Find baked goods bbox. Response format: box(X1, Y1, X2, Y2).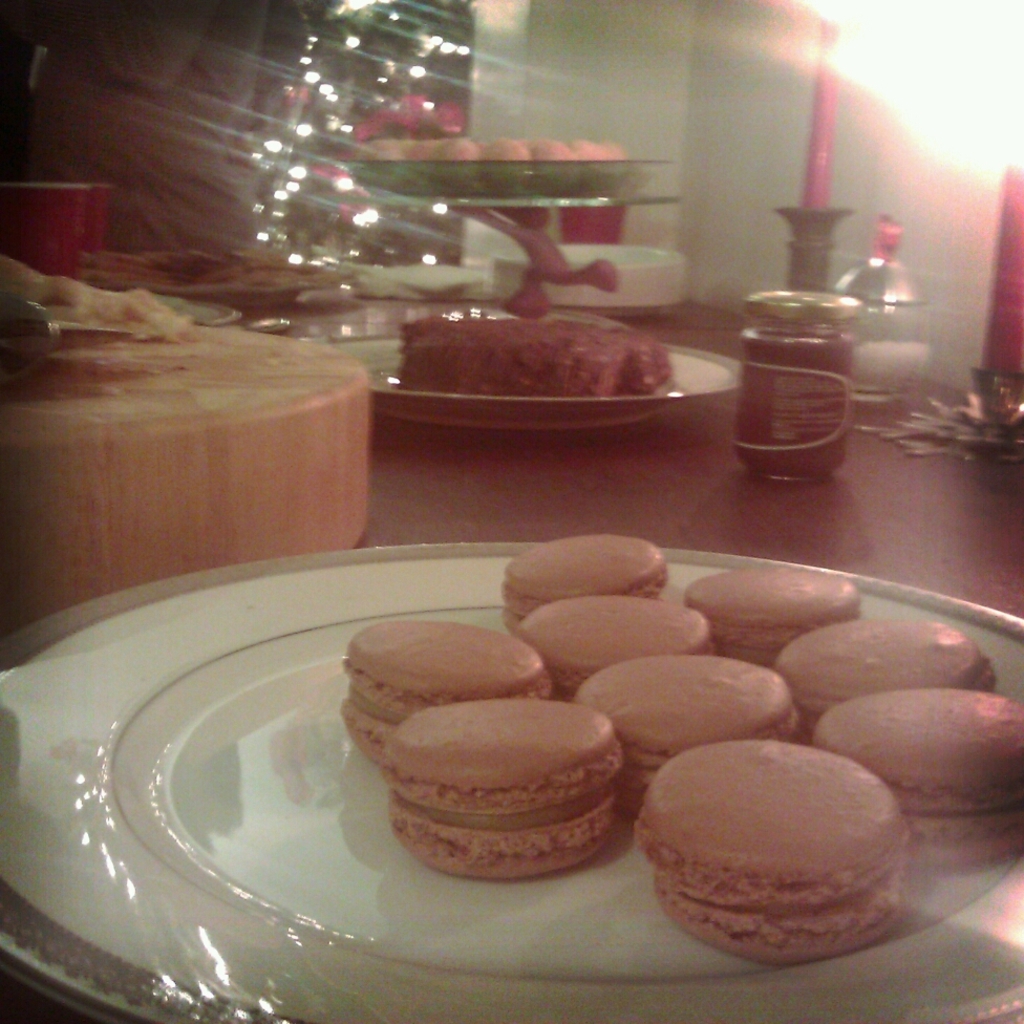
box(401, 313, 667, 392).
